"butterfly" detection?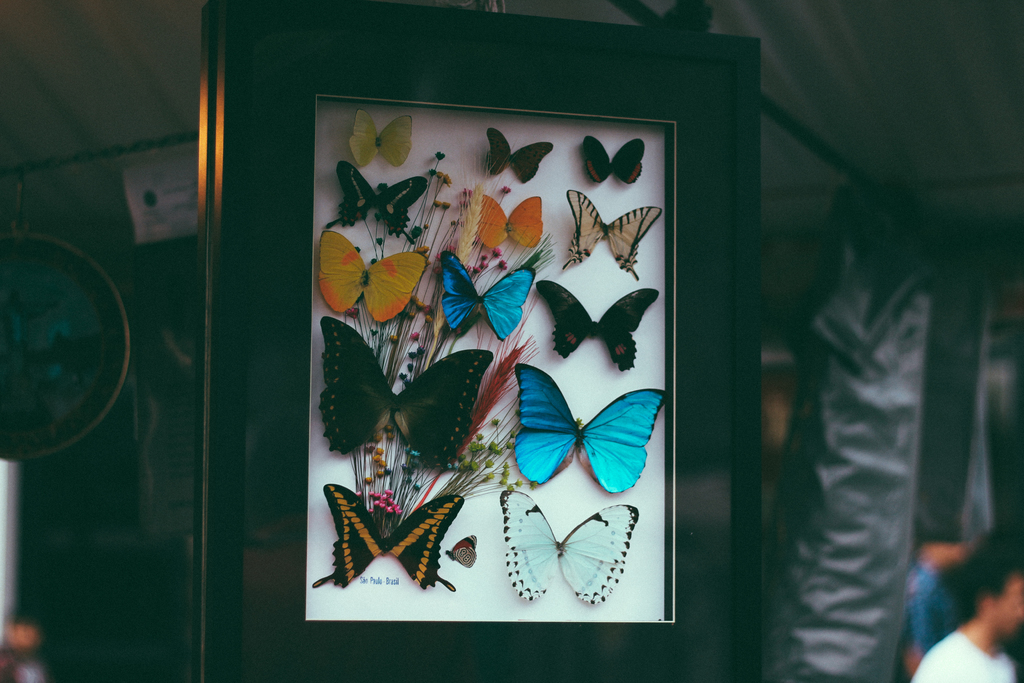
locate(489, 126, 555, 190)
